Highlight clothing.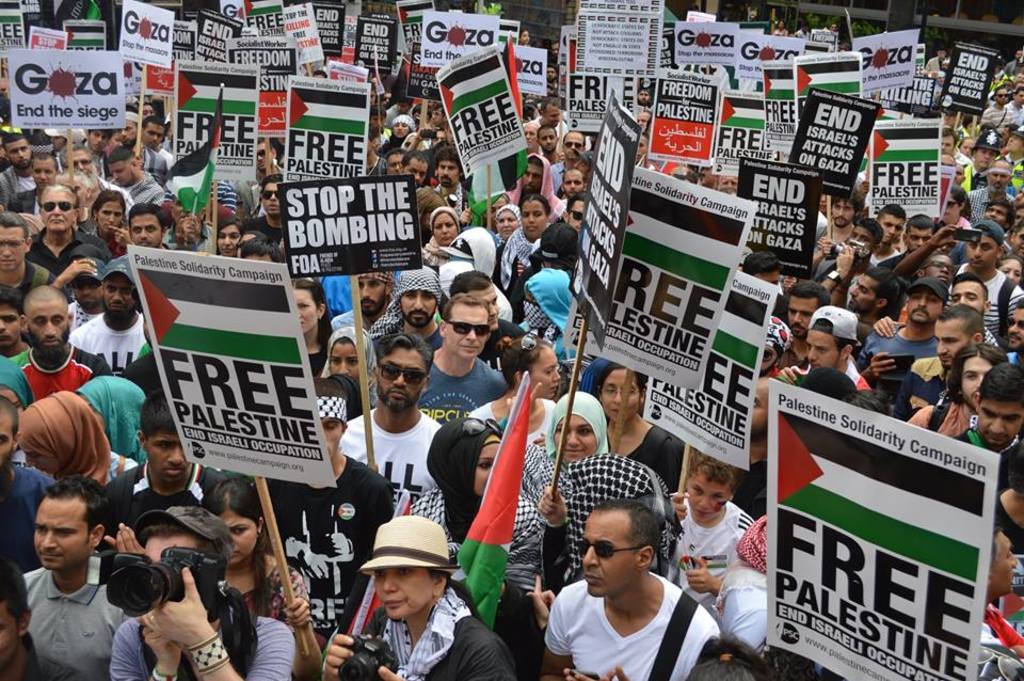
Highlighted region: box=[222, 550, 309, 623].
